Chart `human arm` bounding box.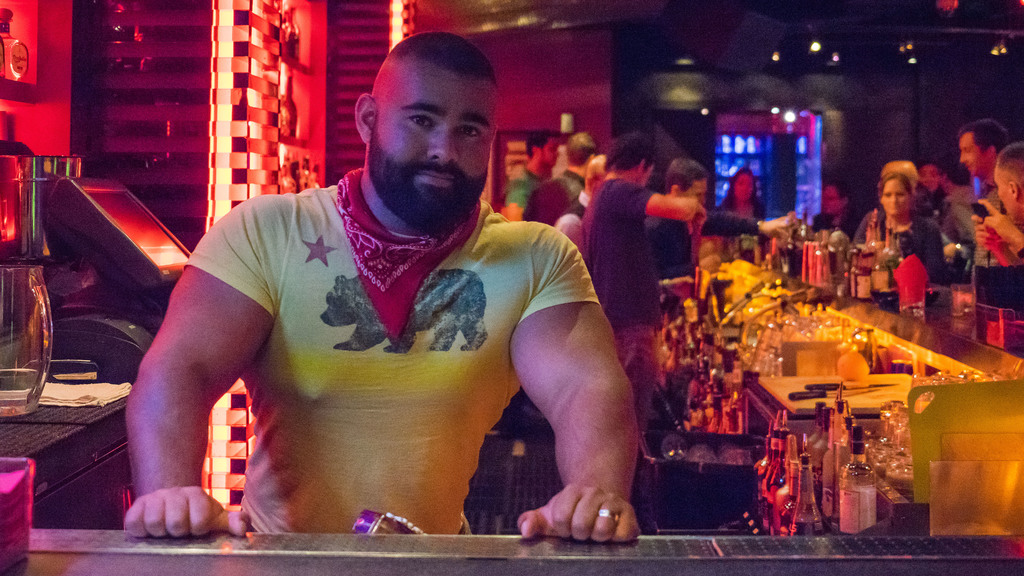
Charted: <bbox>498, 176, 541, 227</bbox>.
